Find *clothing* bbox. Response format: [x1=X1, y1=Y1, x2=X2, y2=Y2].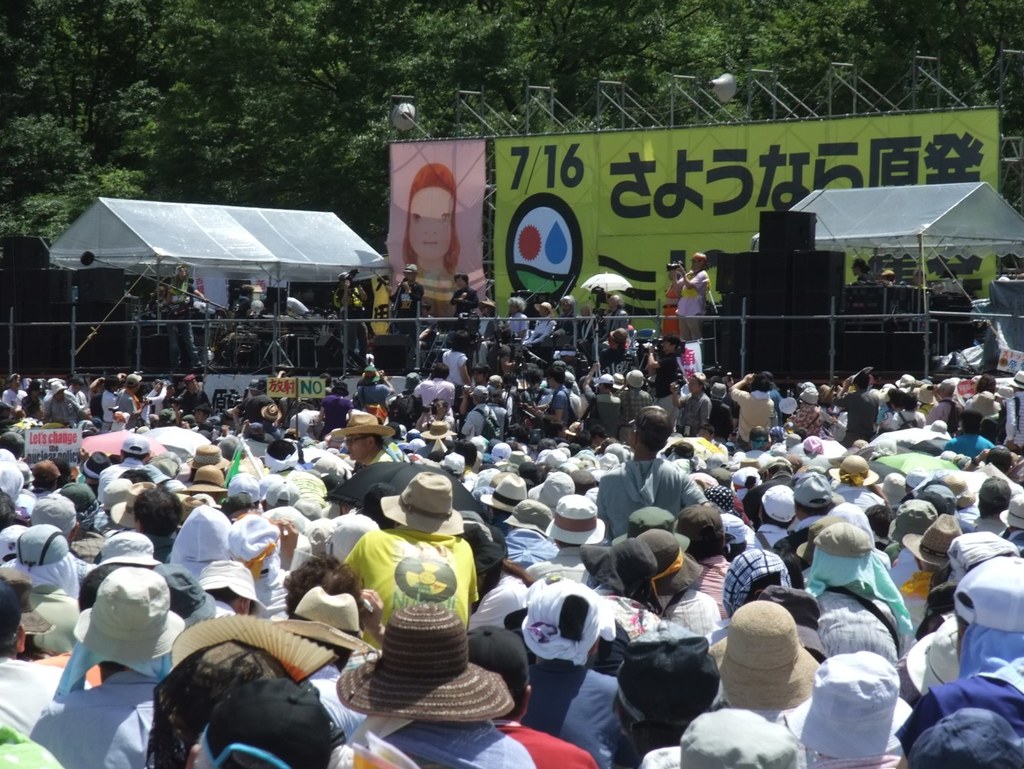
[x1=781, y1=404, x2=826, y2=439].
